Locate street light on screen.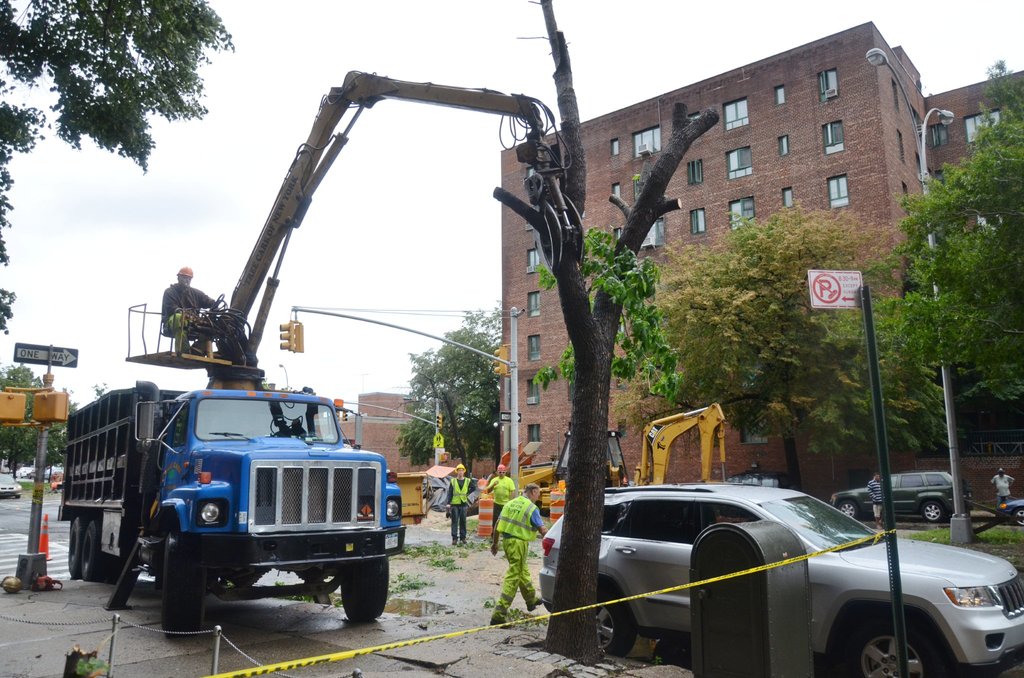
On screen at pyautogui.locateOnScreen(275, 360, 294, 390).
